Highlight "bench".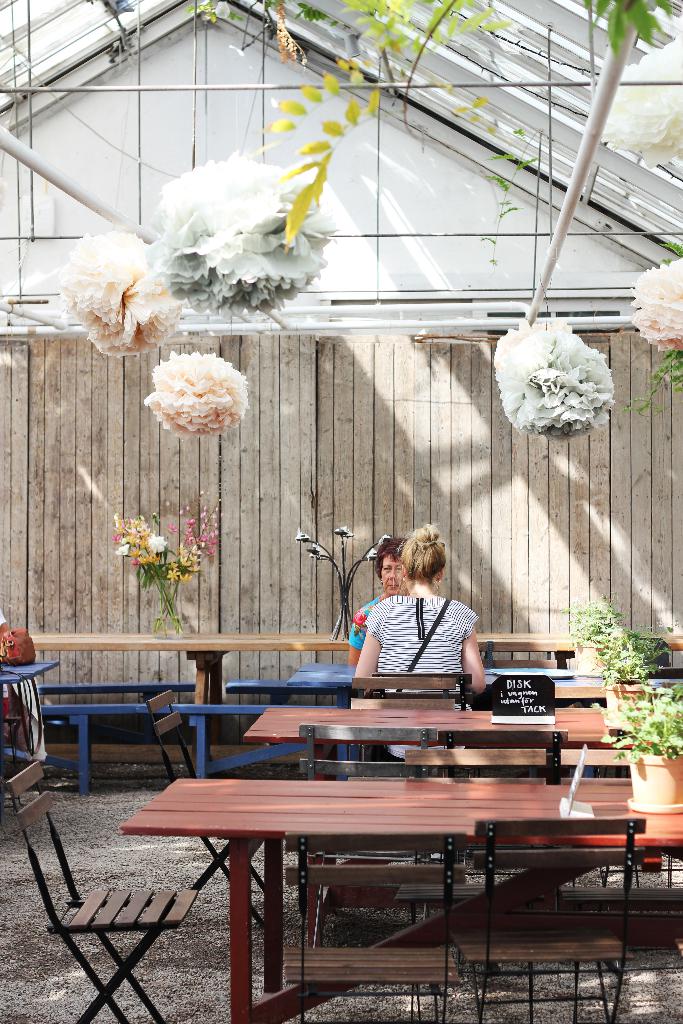
Highlighted region: x1=456 y1=620 x2=602 y2=664.
